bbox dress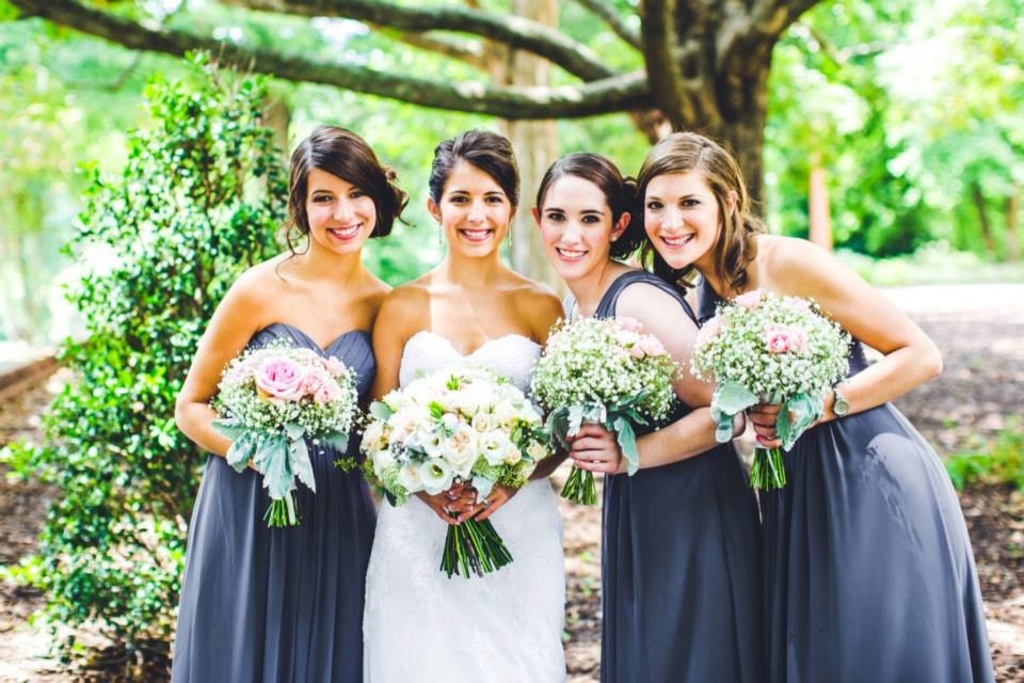
locate(166, 321, 379, 682)
